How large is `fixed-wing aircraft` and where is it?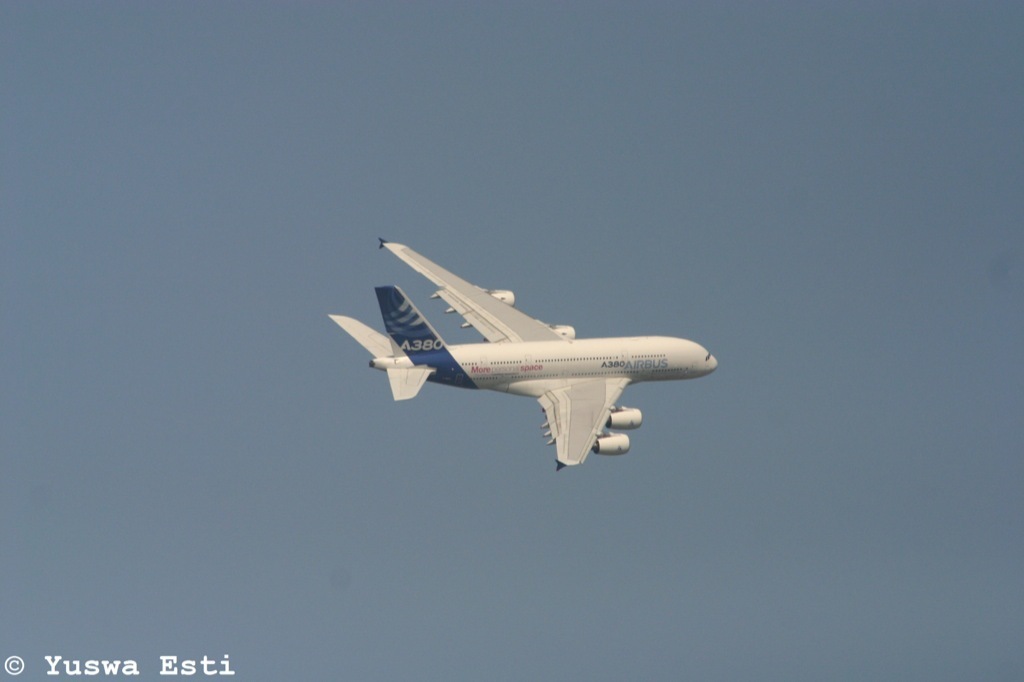
Bounding box: (x1=325, y1=242, x2=722, y2=475).
